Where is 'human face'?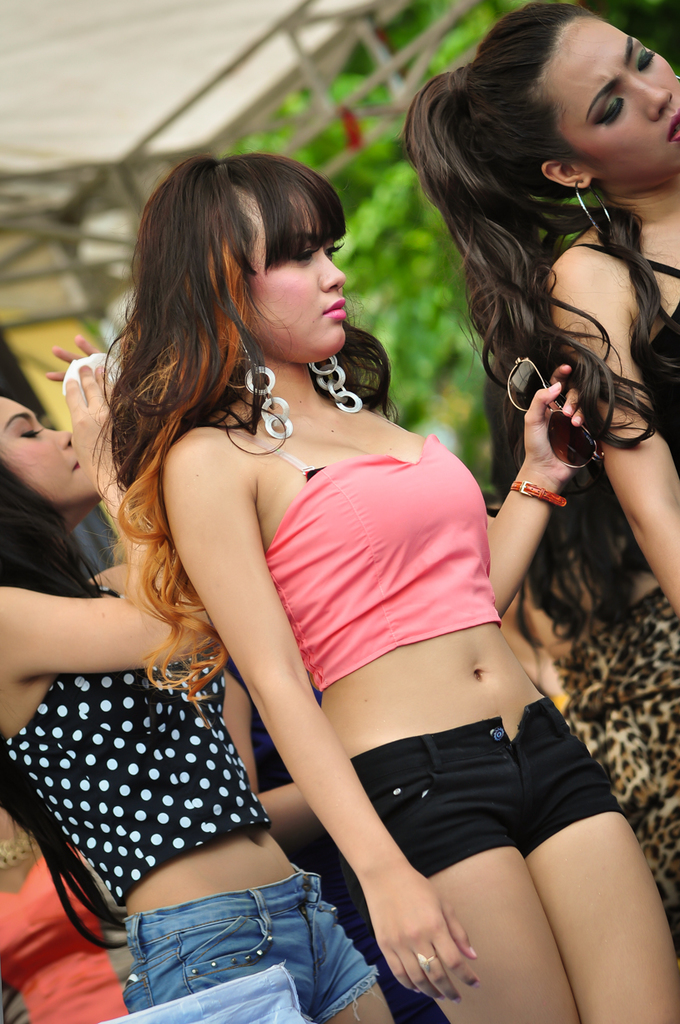
bbox(234, 187, 350, 363).
